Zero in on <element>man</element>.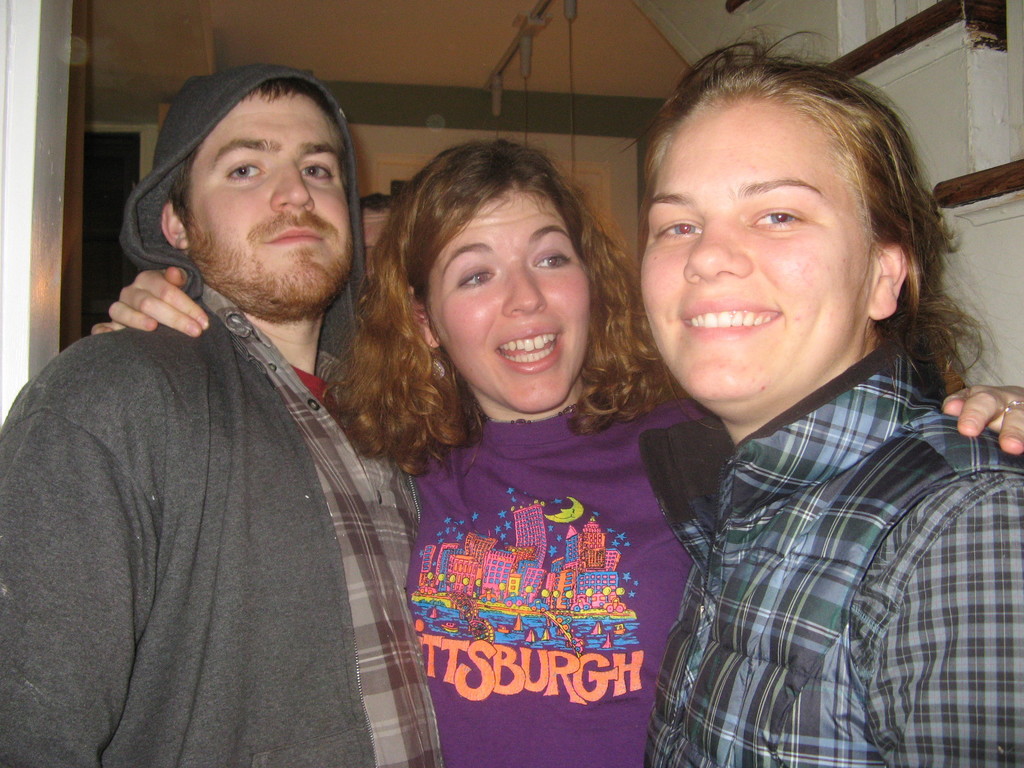
Zeroed in: BBox(35, 41, 447, 760).
